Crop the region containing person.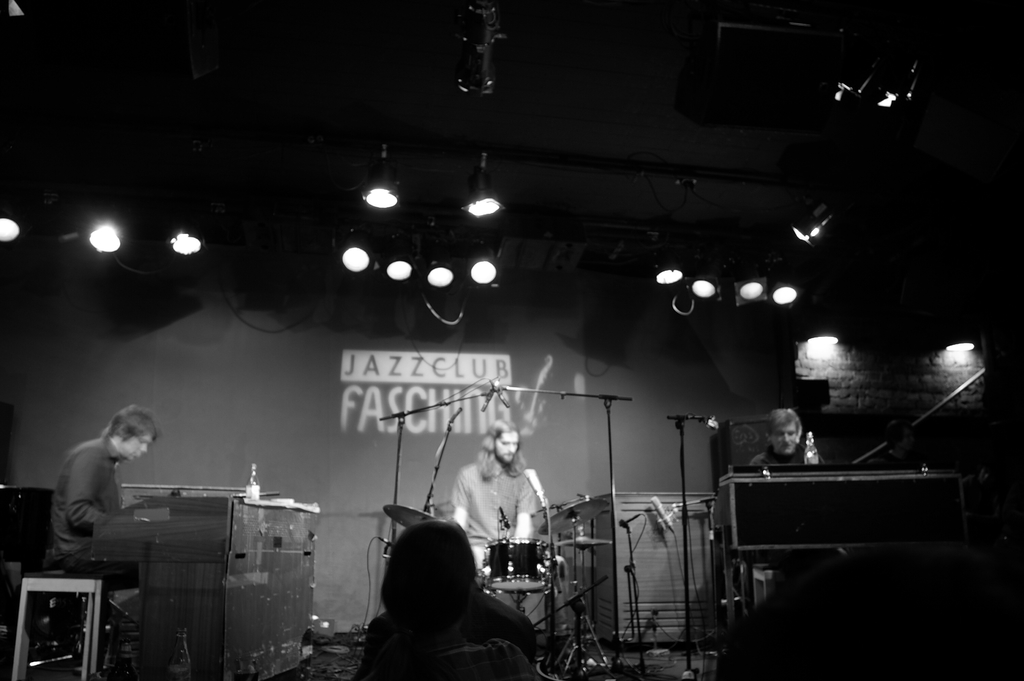
Crop region: box=[457, 418, 558, 632].
